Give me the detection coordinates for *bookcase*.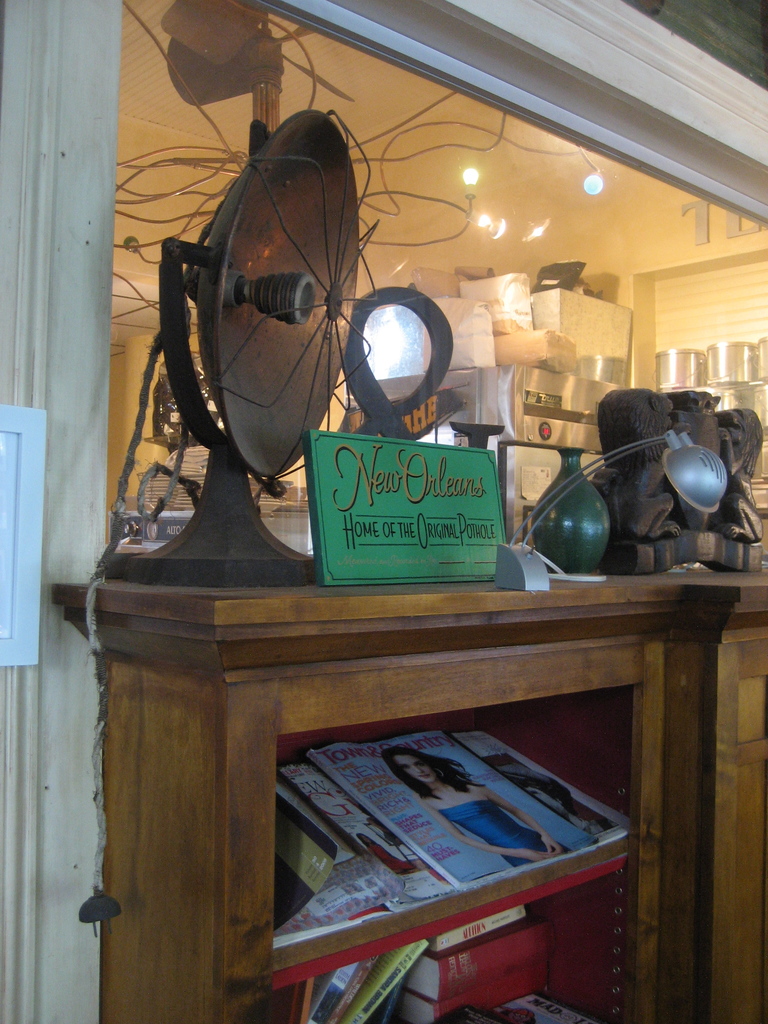
[x1=52, y1=548, x2=740, y2=1023].
